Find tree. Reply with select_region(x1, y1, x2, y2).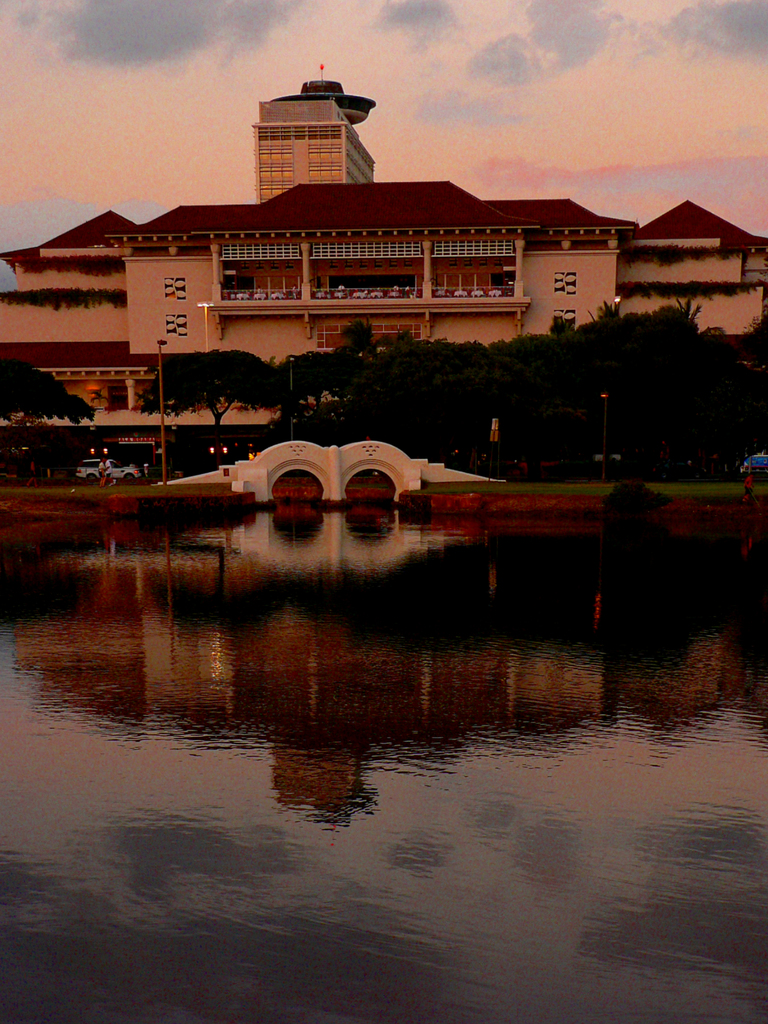
select_region(0, 358, 105, 431).
